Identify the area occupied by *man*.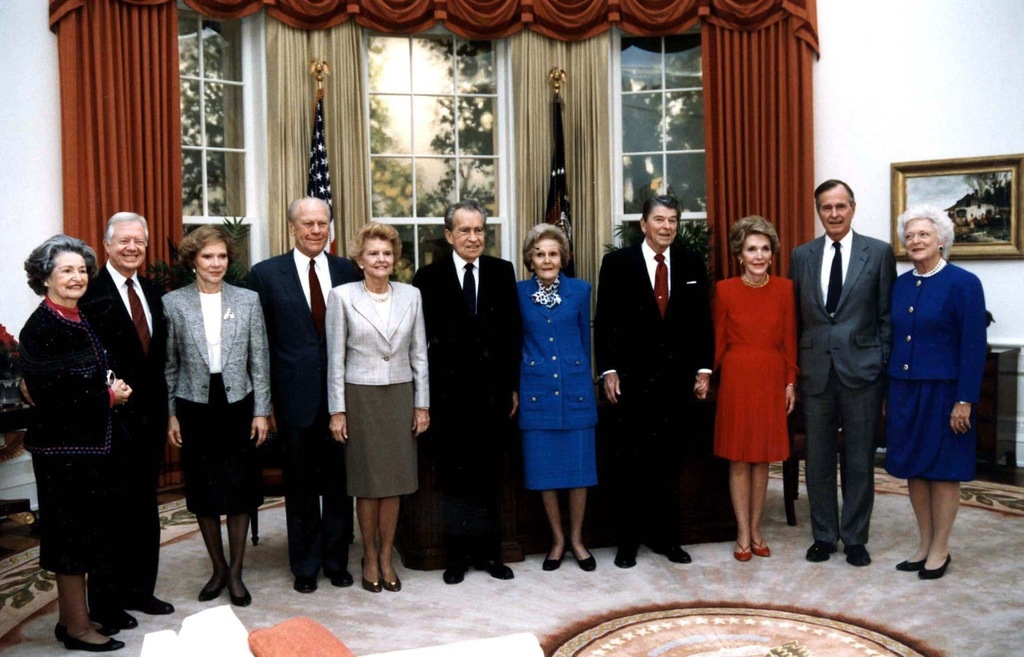
Area: x1=788 y1=172 x2=901 y2=566.
